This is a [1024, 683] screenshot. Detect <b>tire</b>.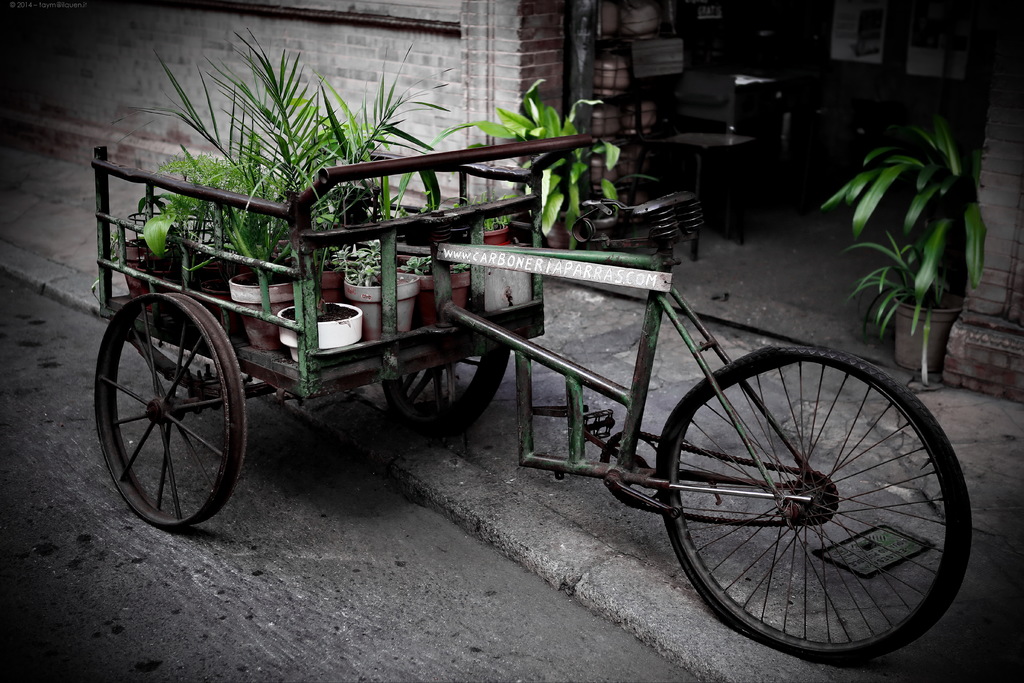
x1=384, y1=350, x2=509, y2=438.
